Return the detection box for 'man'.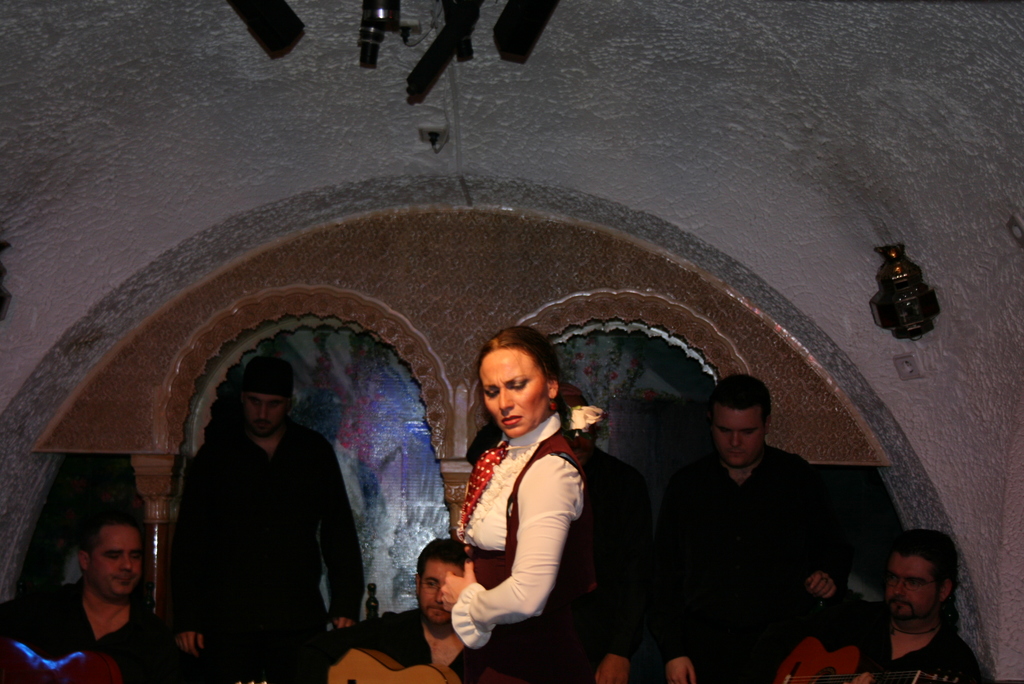
pyautogui.locateOnScreen(172, 364, 365, 683).
